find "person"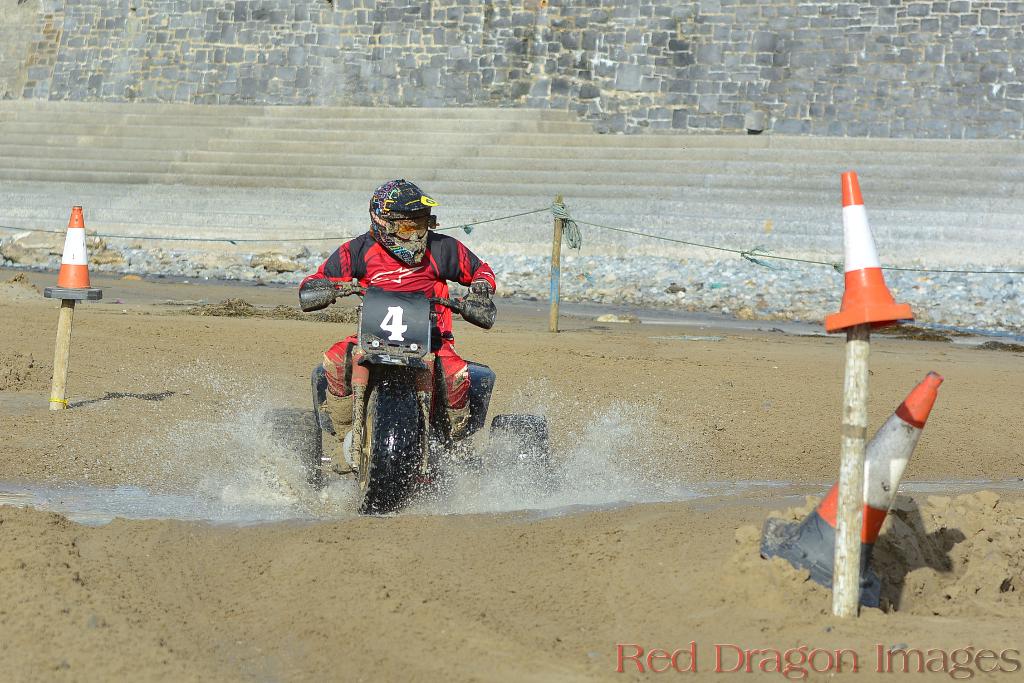
bbox(305, 176, 502, 505)
